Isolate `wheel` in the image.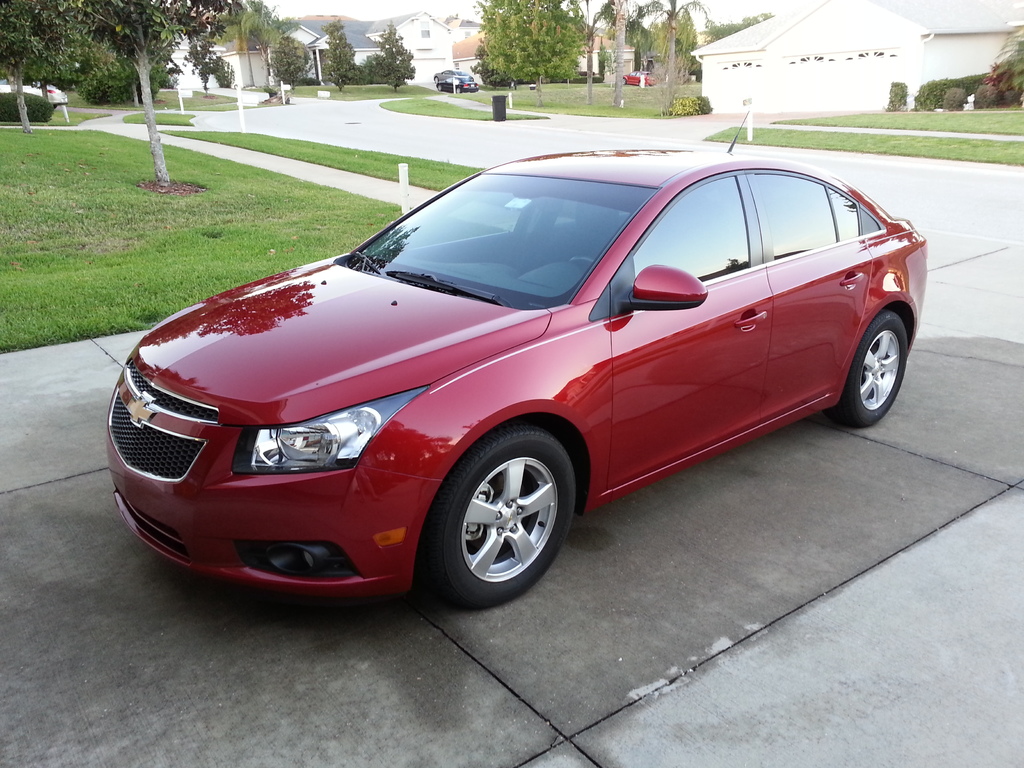
Isolated region: <bbox>837, 304, 904, 440</bbox>.
